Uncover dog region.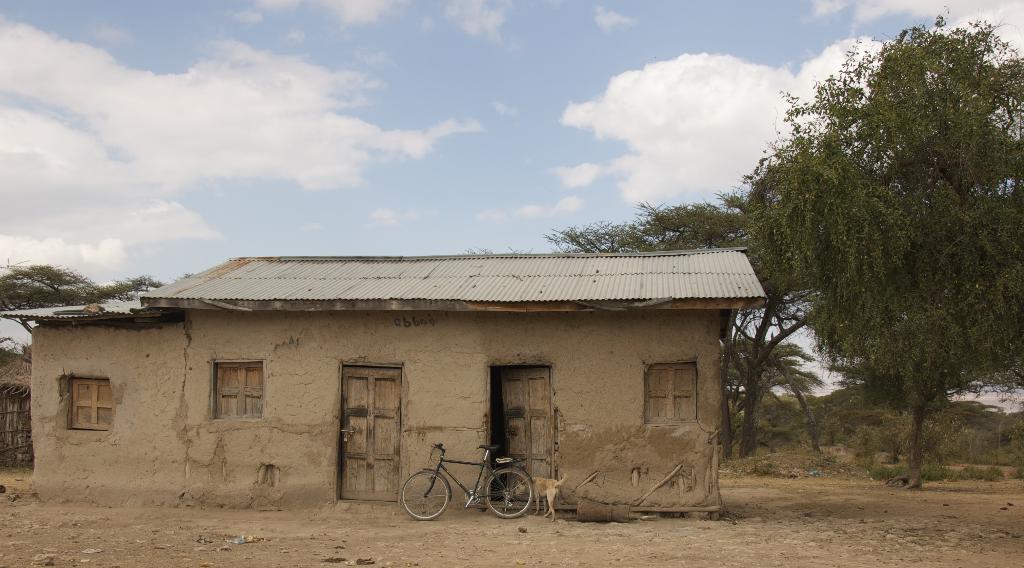
Uncovered: crop(518, 478, 567, 524).
